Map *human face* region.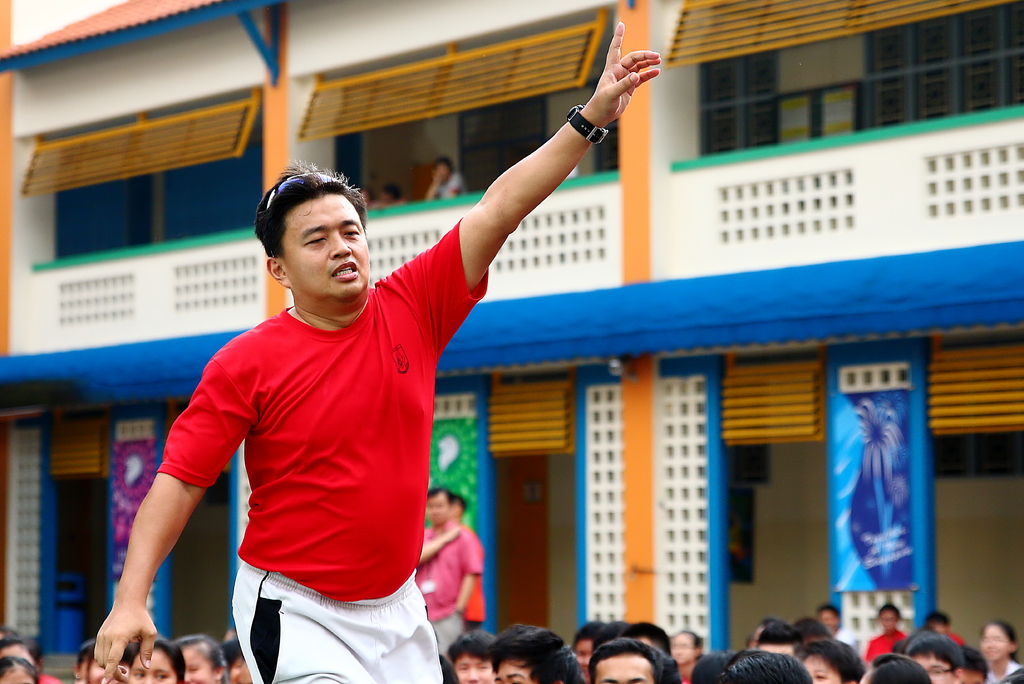
Mapped to pyautogui.locateOnScreen(81, 659, 102, 683).
